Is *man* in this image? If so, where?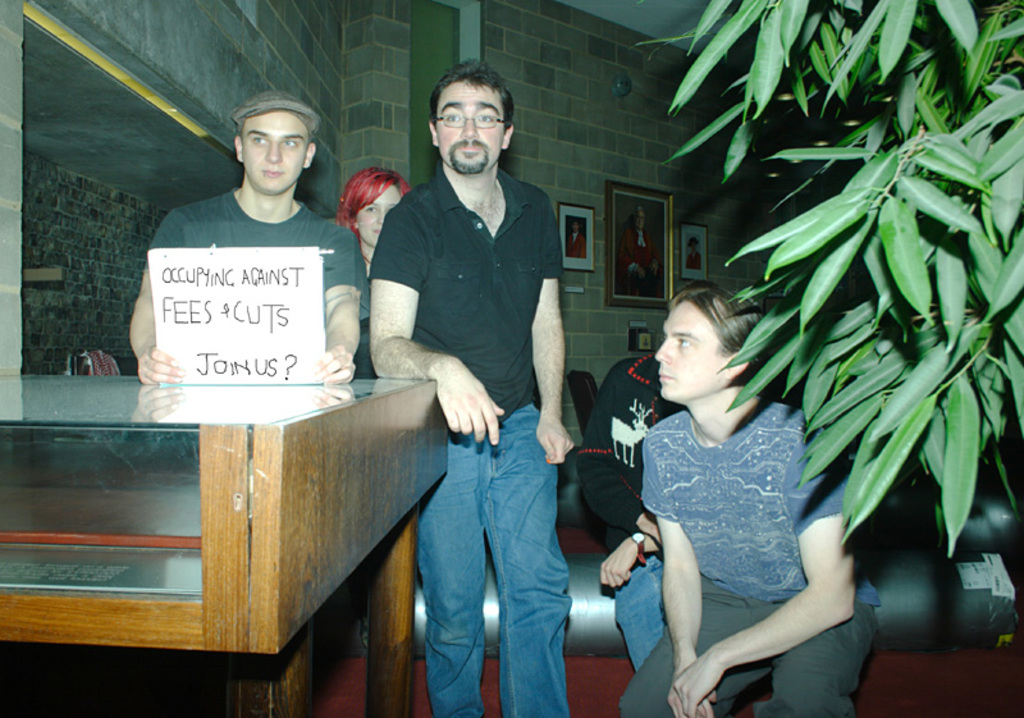
Yes, at x1=612 y1=280 x2=888 y2=717.
